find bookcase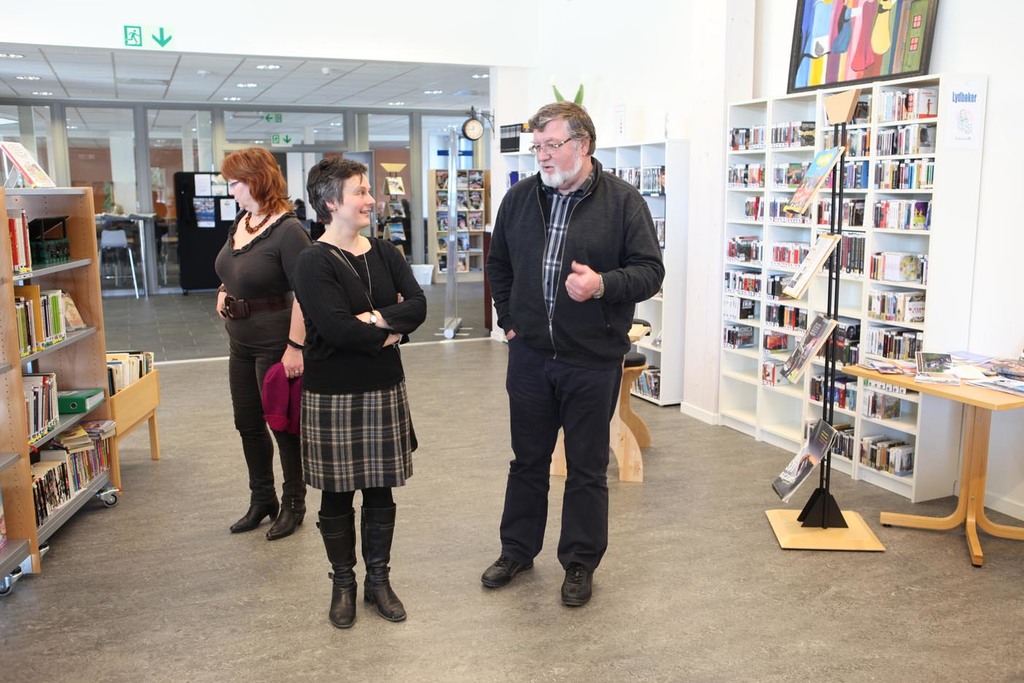
left=498, top=131, right=689, bottom=409
